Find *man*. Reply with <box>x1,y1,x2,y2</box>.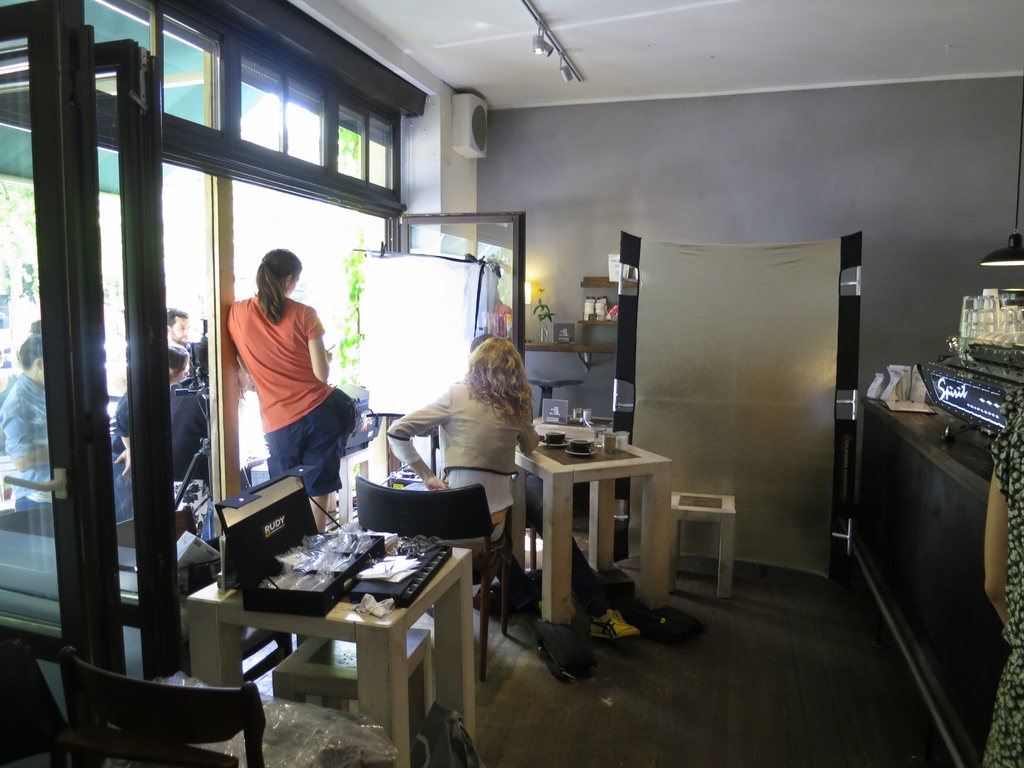
<box>158,299,210,376</box>.
